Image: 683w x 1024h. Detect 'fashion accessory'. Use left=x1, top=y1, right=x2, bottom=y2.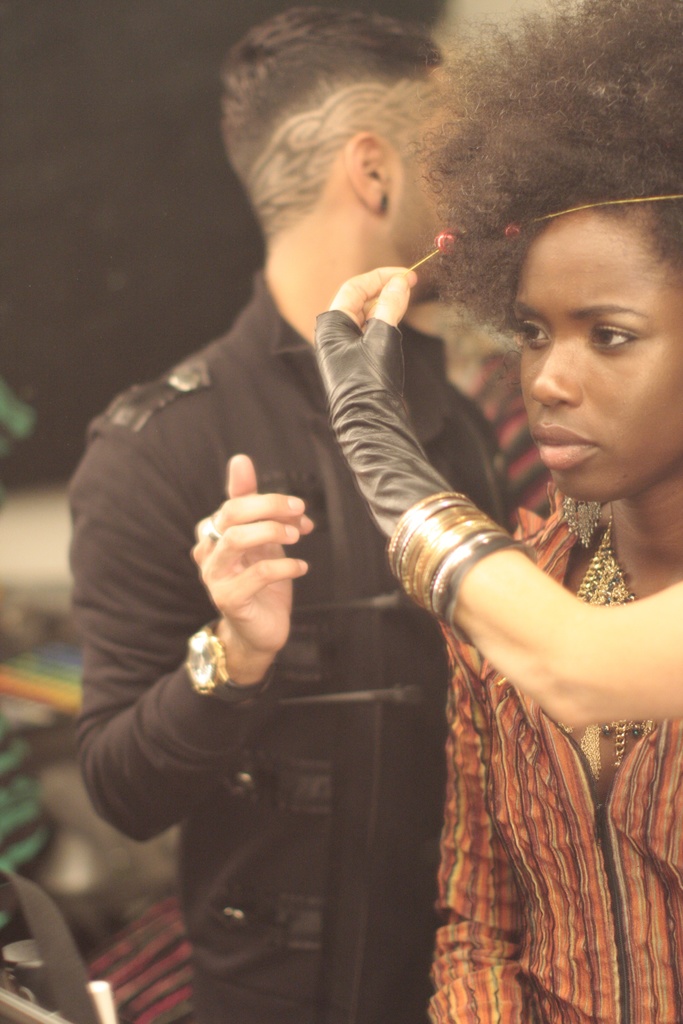
left=388, top=486, right=536, bottom=636.
